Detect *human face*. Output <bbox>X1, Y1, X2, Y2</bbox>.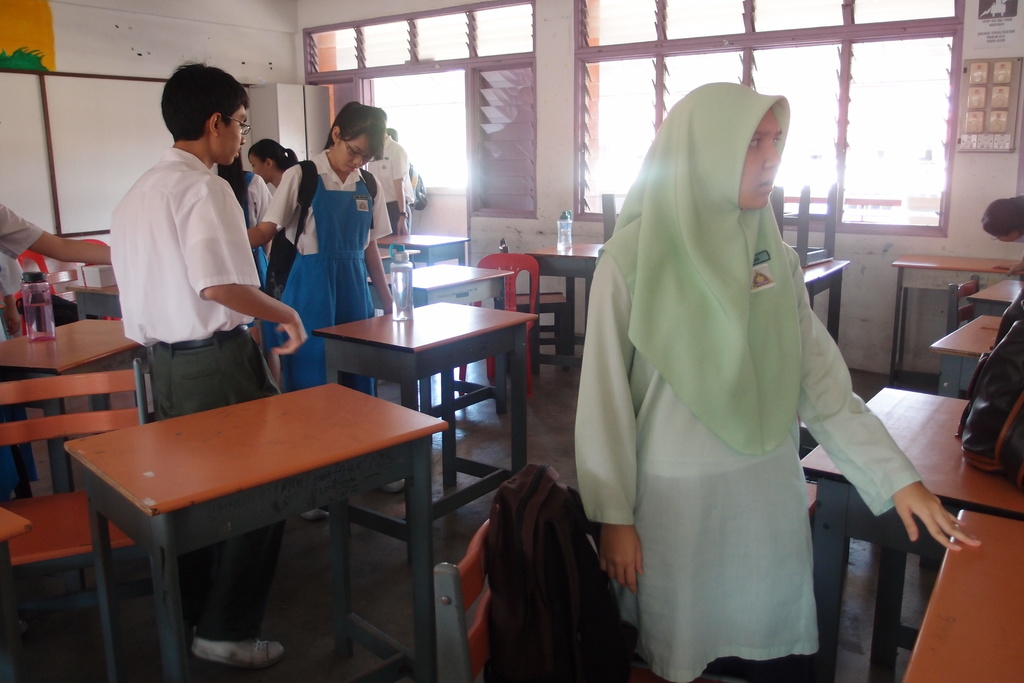
<bbox>739, 114, 776, 210</bbox>.
